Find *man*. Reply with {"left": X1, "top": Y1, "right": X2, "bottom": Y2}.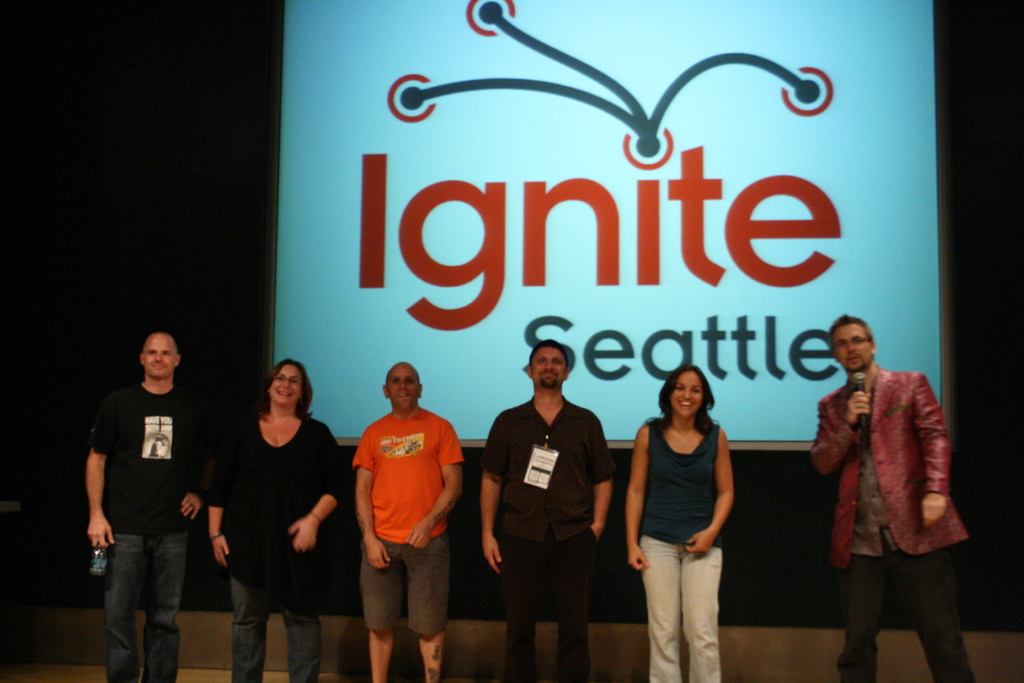
{"left": 82, "top": 330, "right": 212, "bottom": 682}.
